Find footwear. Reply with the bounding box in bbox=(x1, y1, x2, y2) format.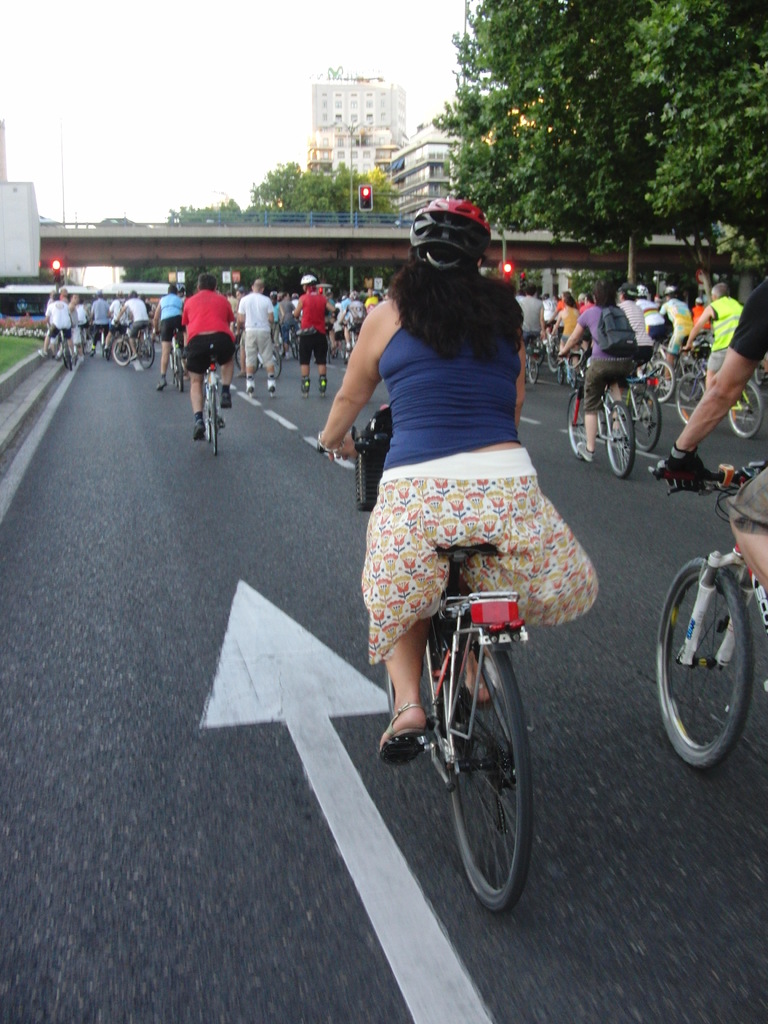
bbox=(384, 713, 415, 778).
